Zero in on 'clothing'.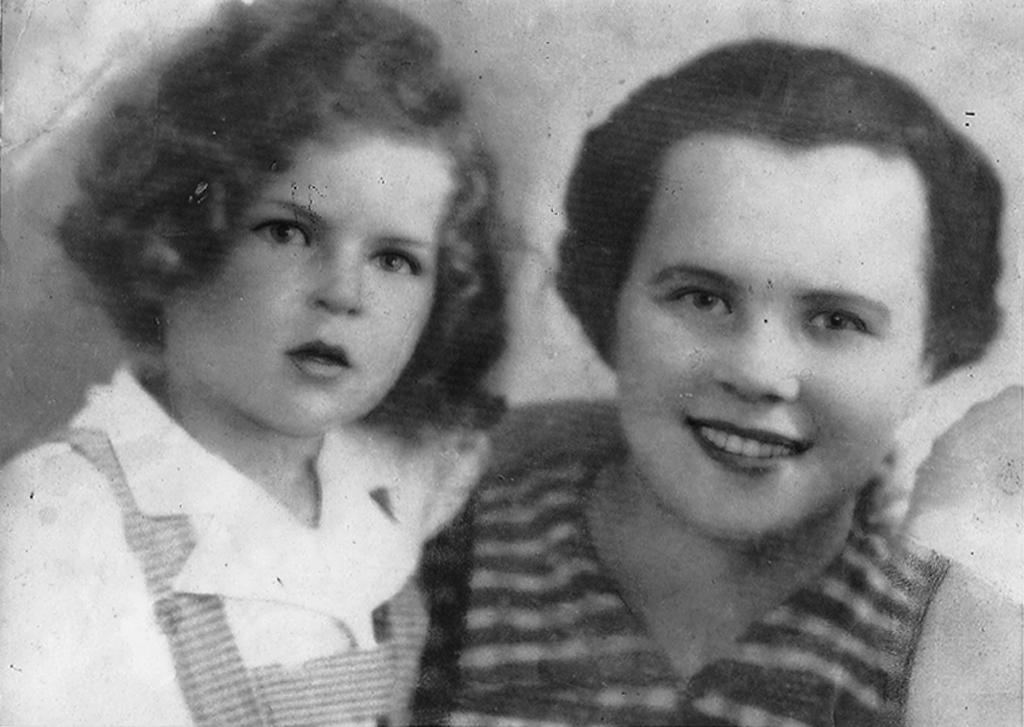
Zeroed in: [17,340,535,696].
